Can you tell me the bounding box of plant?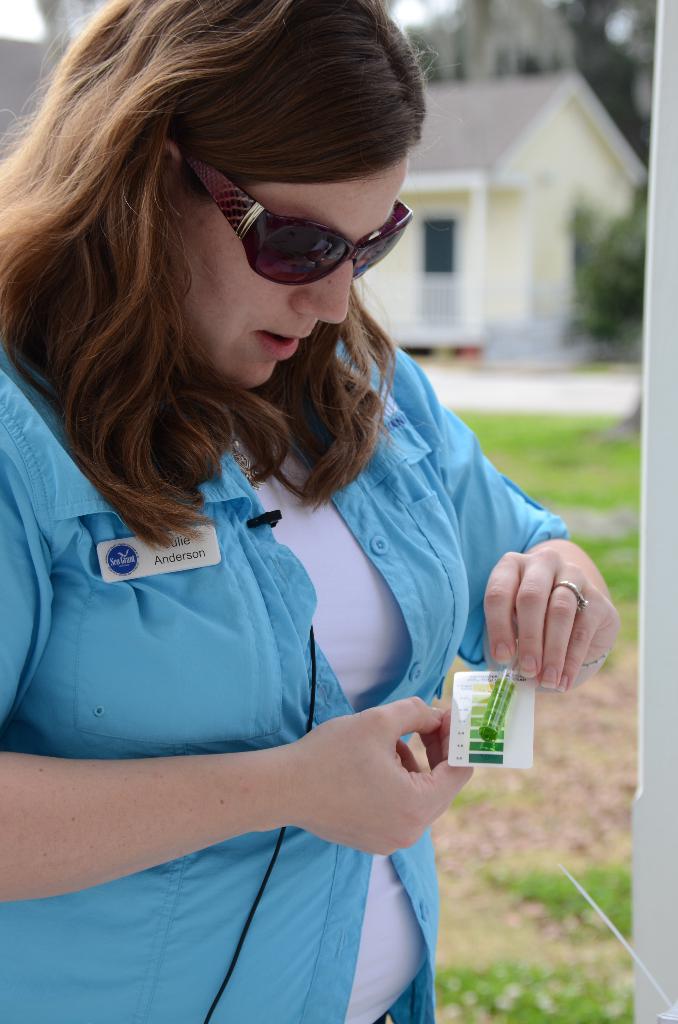
crop(426, 833, 638, 1023).
